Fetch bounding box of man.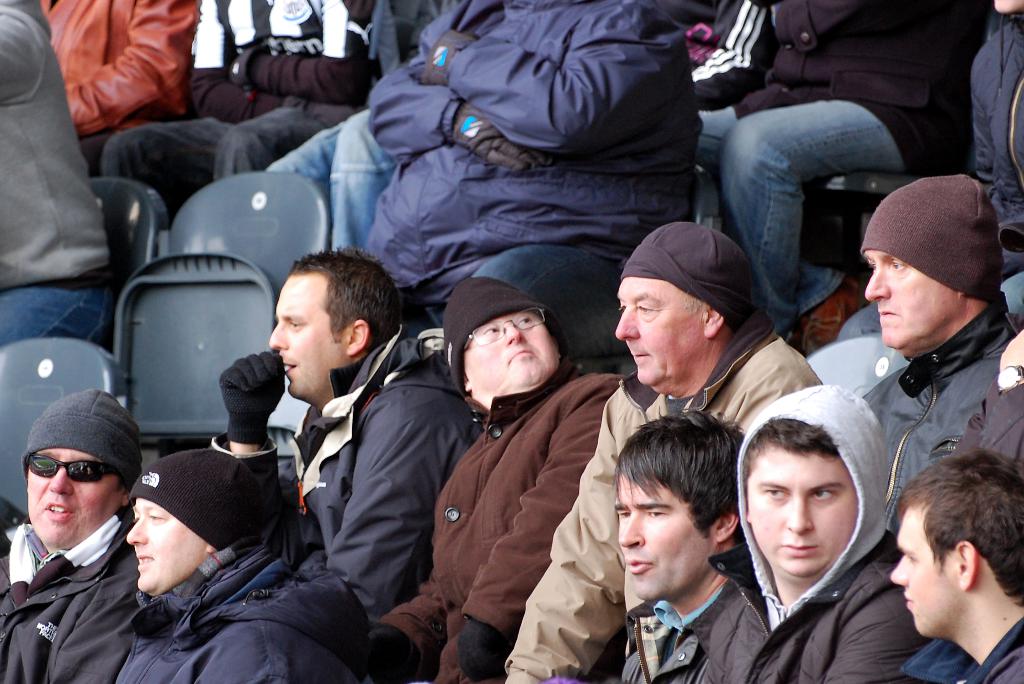
Bbox: bbox=[0, 388, 141, 683].
